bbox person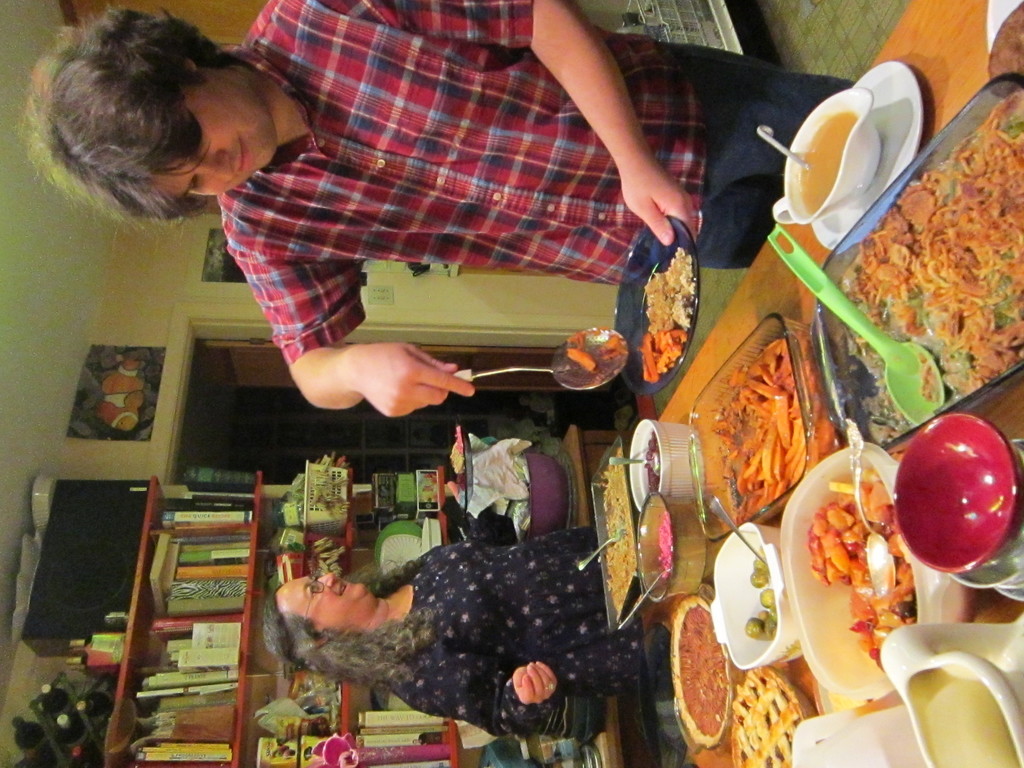
detection(262, 525, 621, 740)
